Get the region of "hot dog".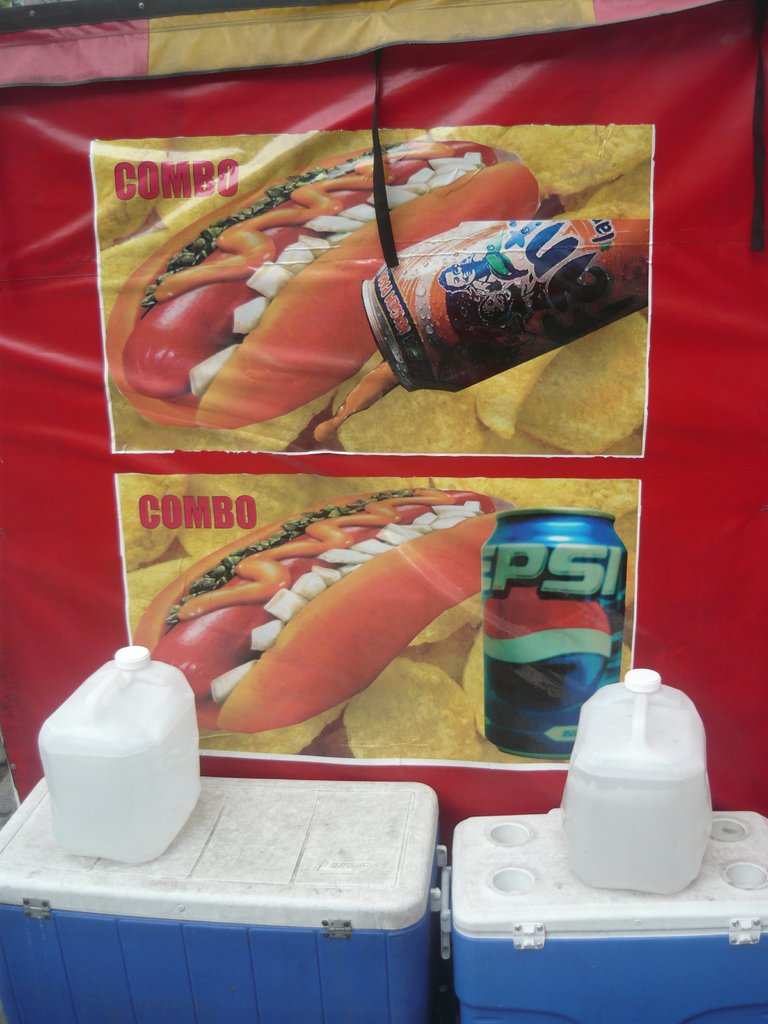
x1=130 y1=483 x2=492 y2=728.
